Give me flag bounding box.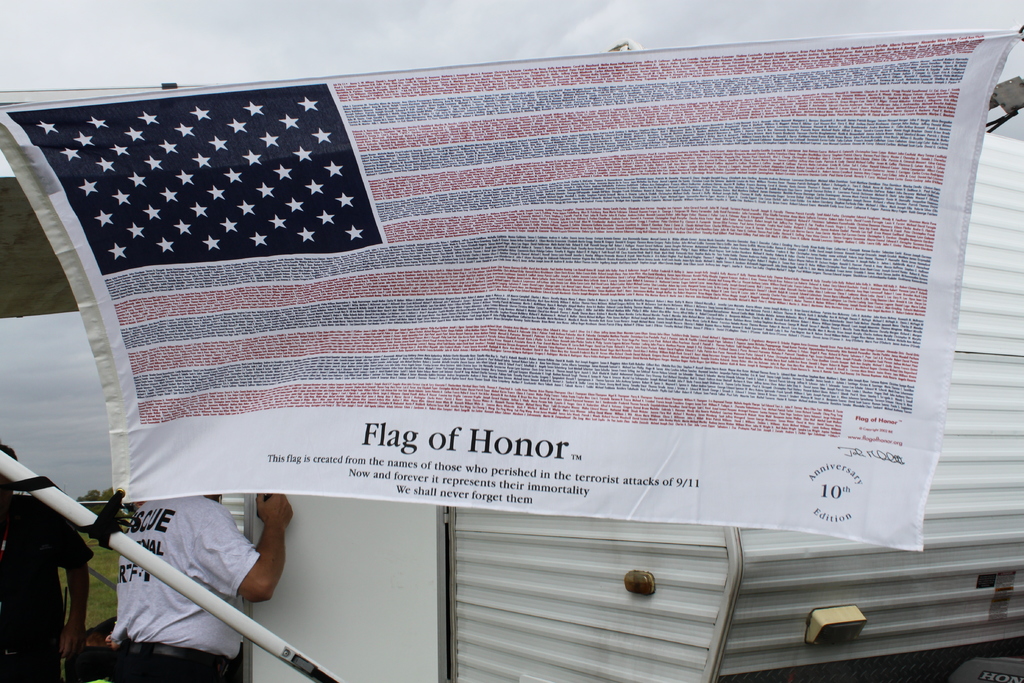
0,19,1007,546.
